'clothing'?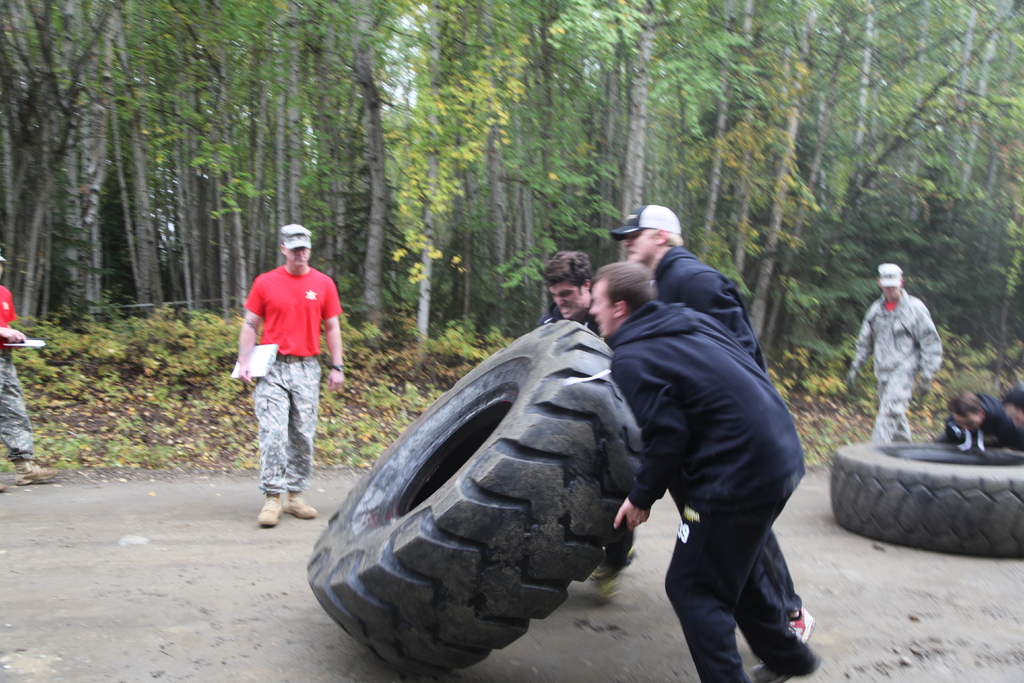
{"x1": 251, "y1": 356, "x2": 320, "y2": 493}
